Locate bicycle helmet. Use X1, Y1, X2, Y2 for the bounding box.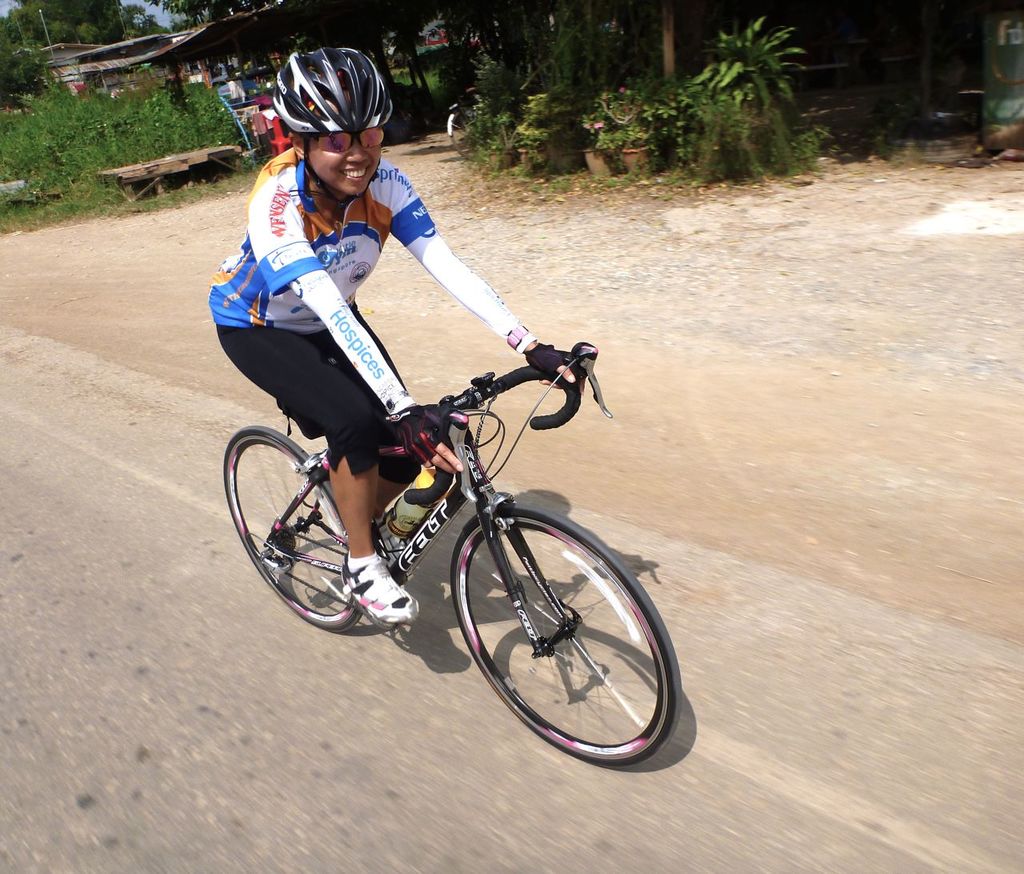
273, 46, 394, 141.
